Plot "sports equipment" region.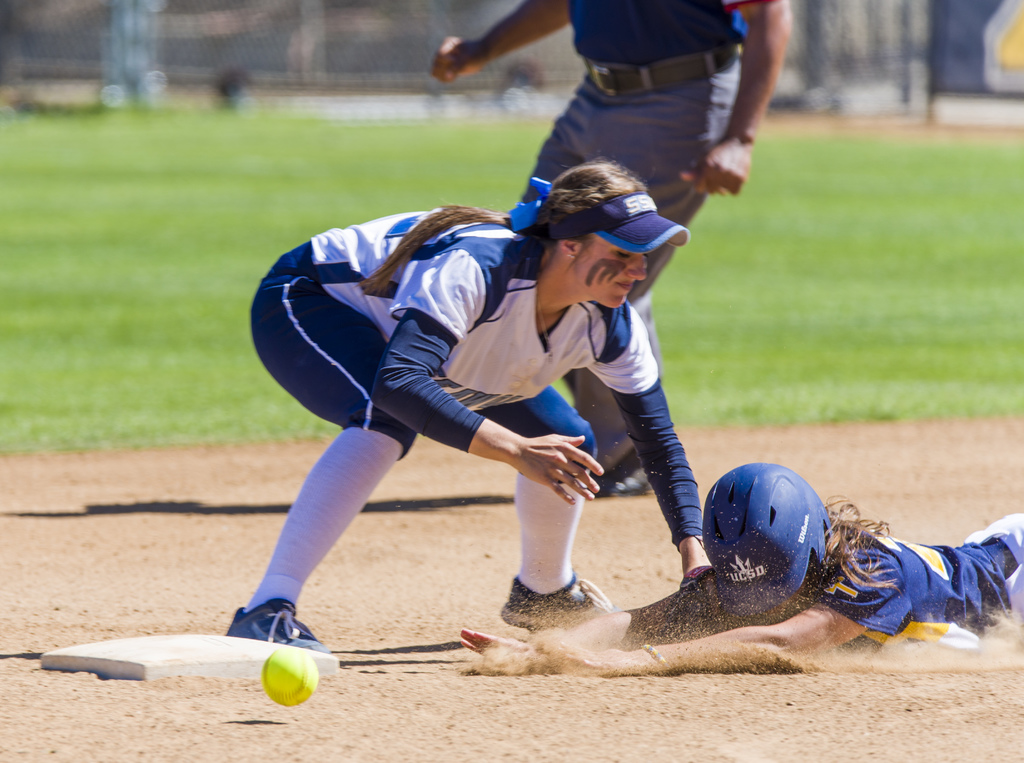
Plotted at [537, 190, 688, 260].
